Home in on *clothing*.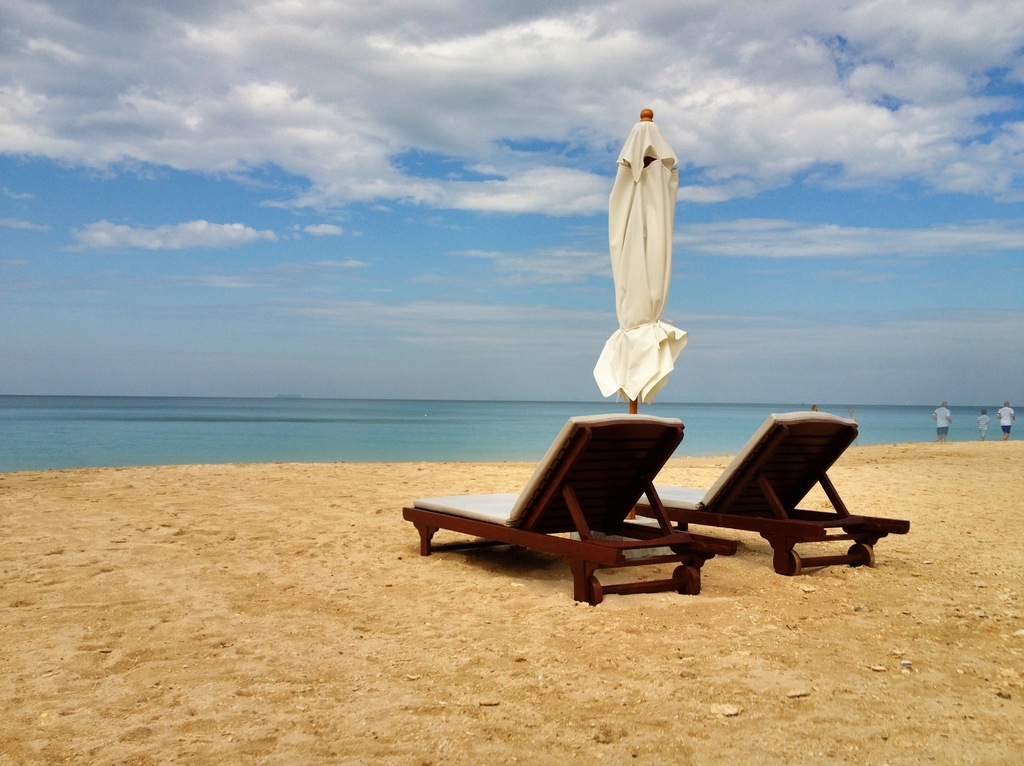
Homed in at Rect(979, 414, 990, 439).
